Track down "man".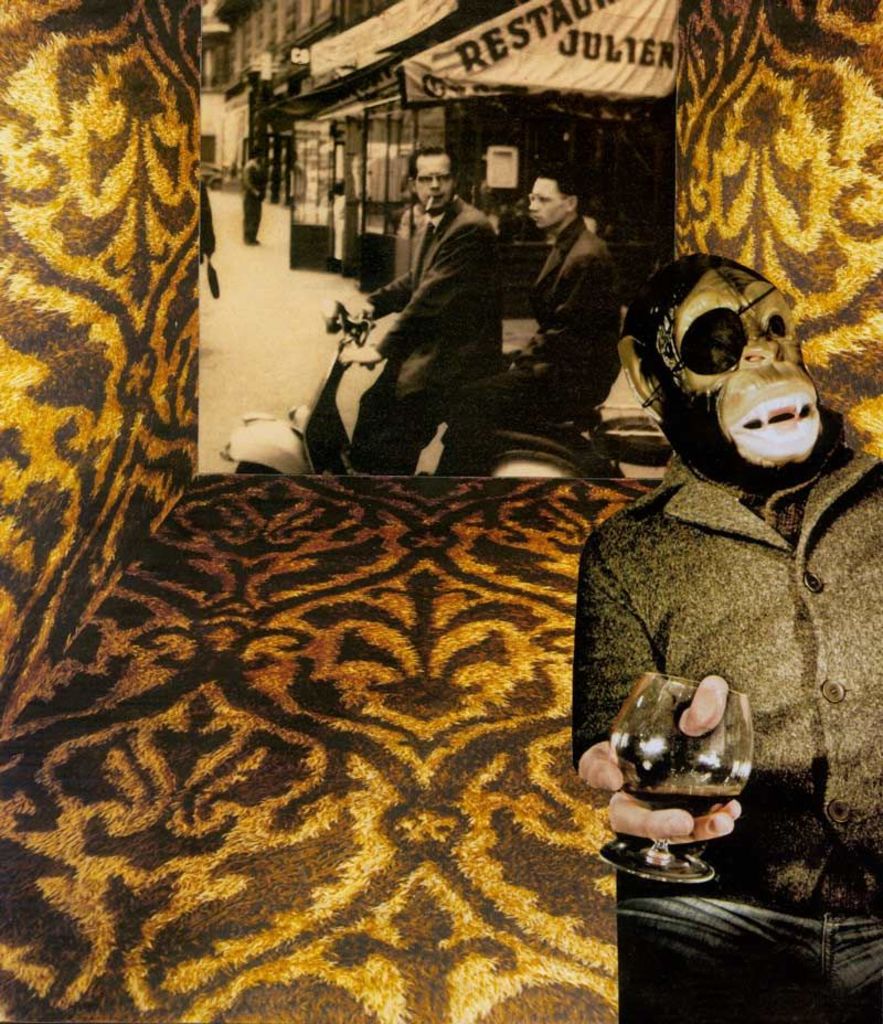
Tracked to bbox=[433, 159, 627, 479].
